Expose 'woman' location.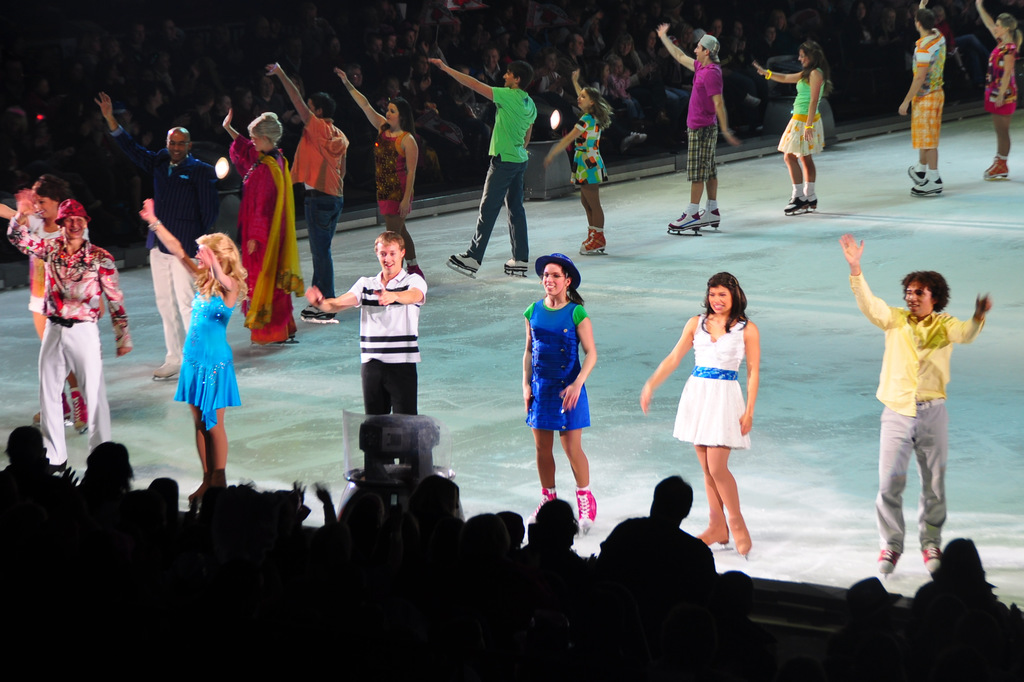
Exposed at detection(751, 41, 832, 213).
